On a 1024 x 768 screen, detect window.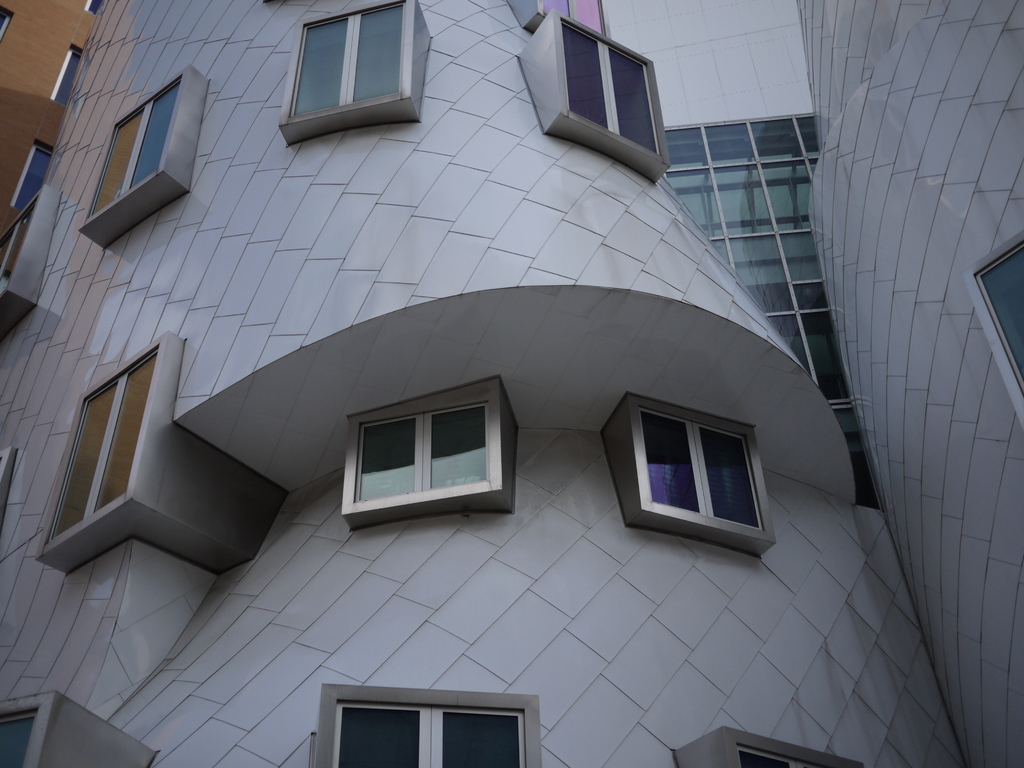
60:346:166:532.
